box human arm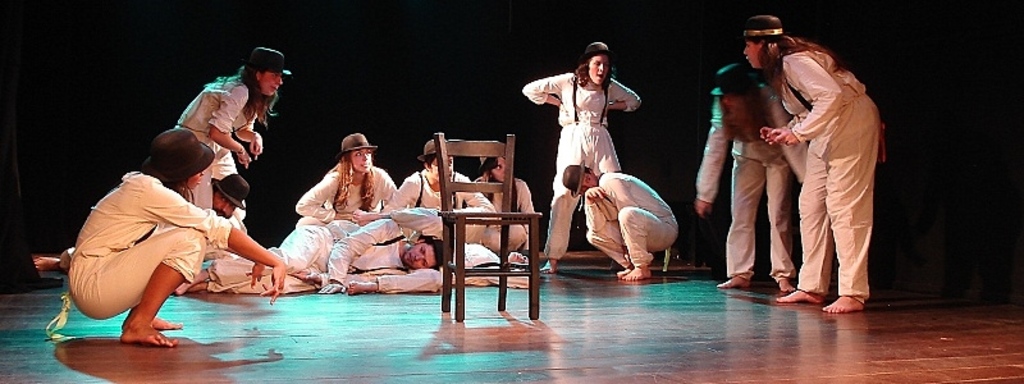
{"left": 205, "top": 84, "right": 248, "bottom": 170}
